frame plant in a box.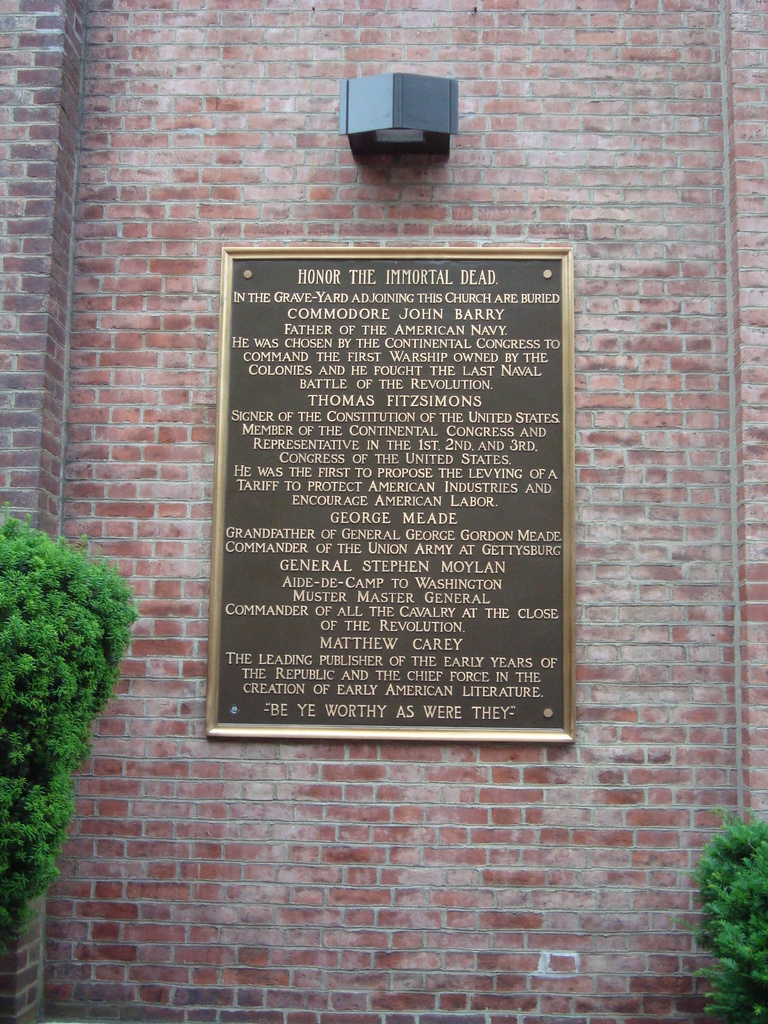
box(682, 806, 767, 1023).
